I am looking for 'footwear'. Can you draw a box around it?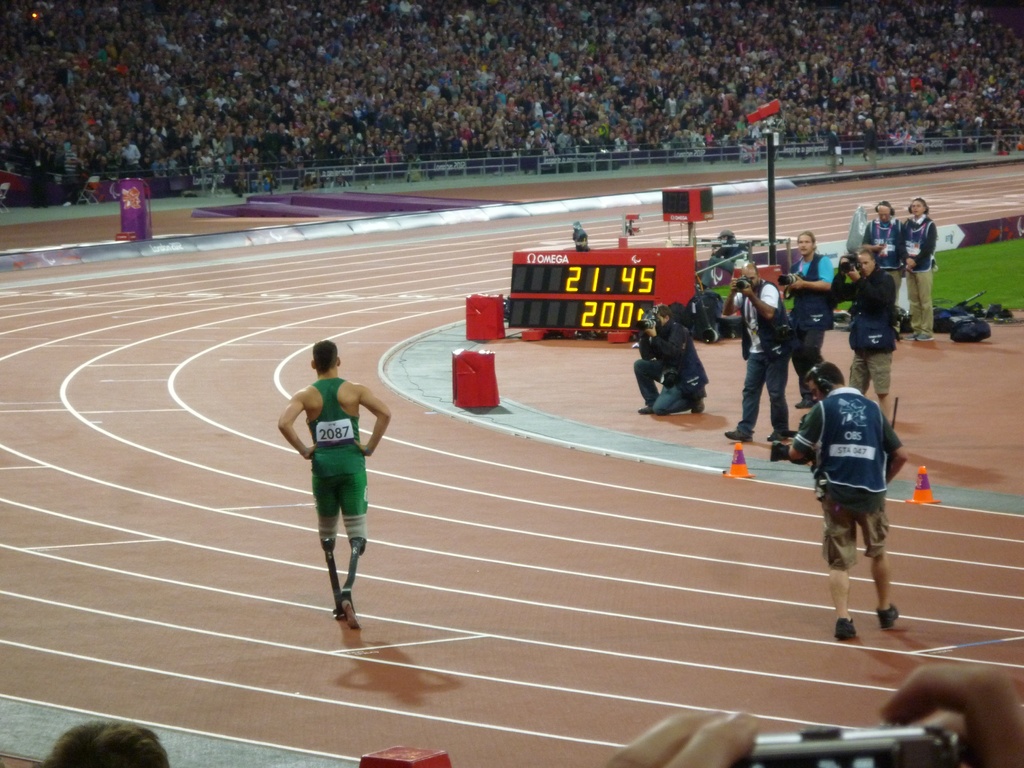
Sure, the bounding box is l=876, t=600, r=899, b=630.
